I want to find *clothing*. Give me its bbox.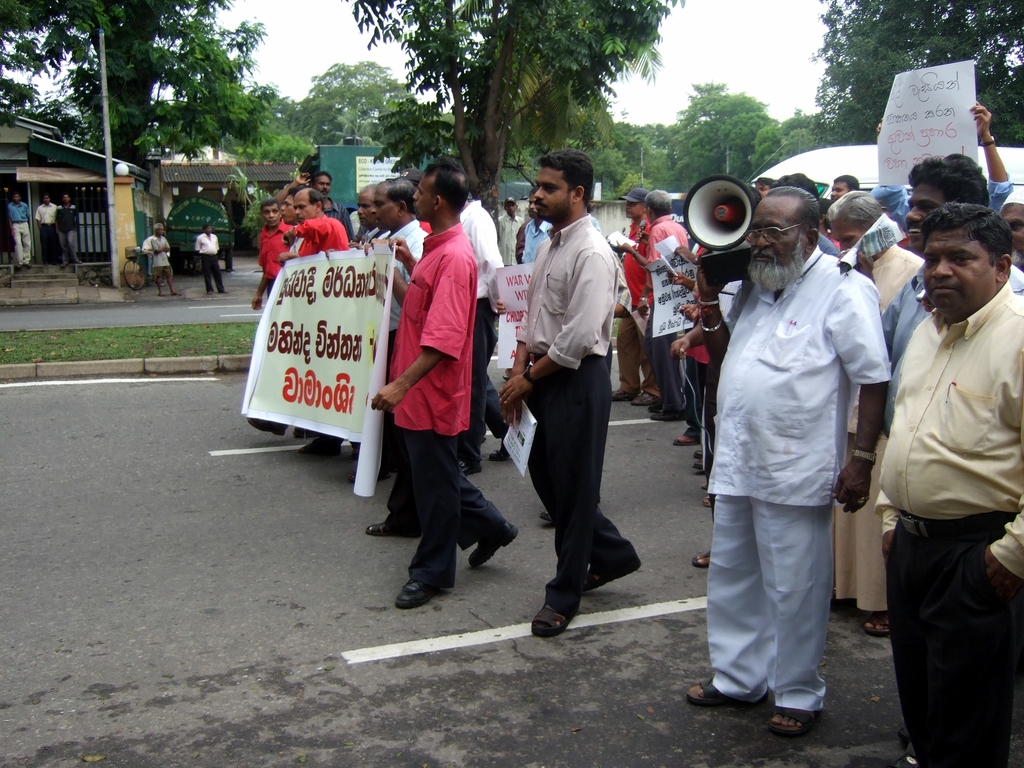
bbox=(324, 199, 349, 228).
